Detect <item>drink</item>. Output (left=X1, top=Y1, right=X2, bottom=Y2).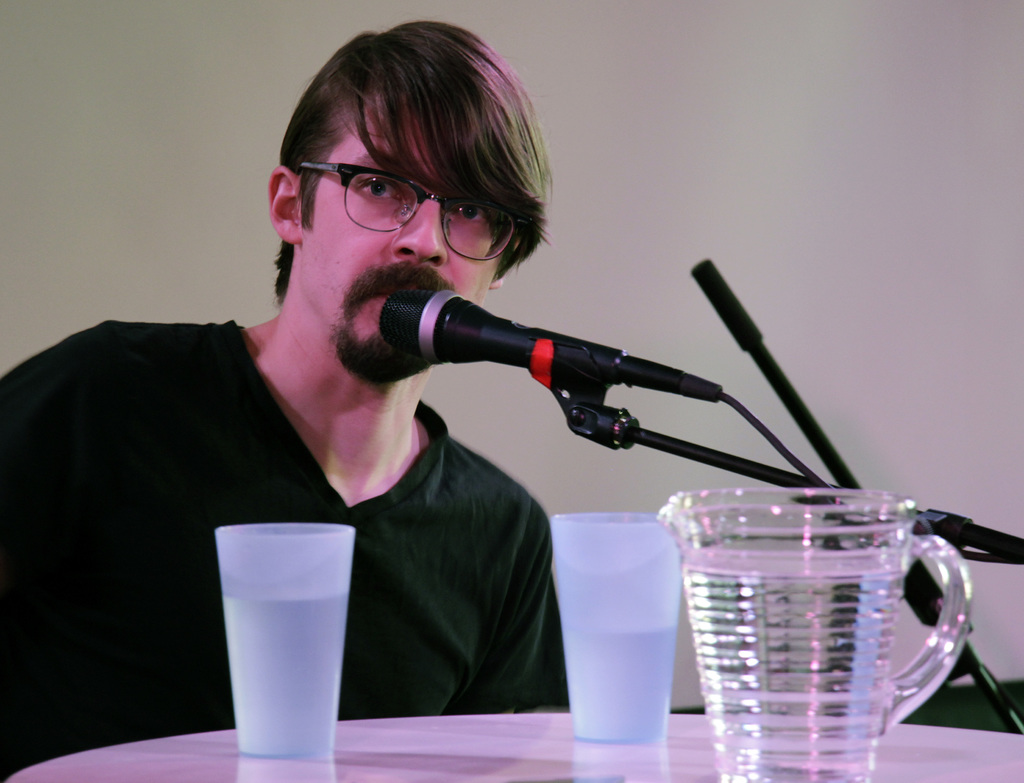
(left=548, top=510, right=676, bottom=745).
